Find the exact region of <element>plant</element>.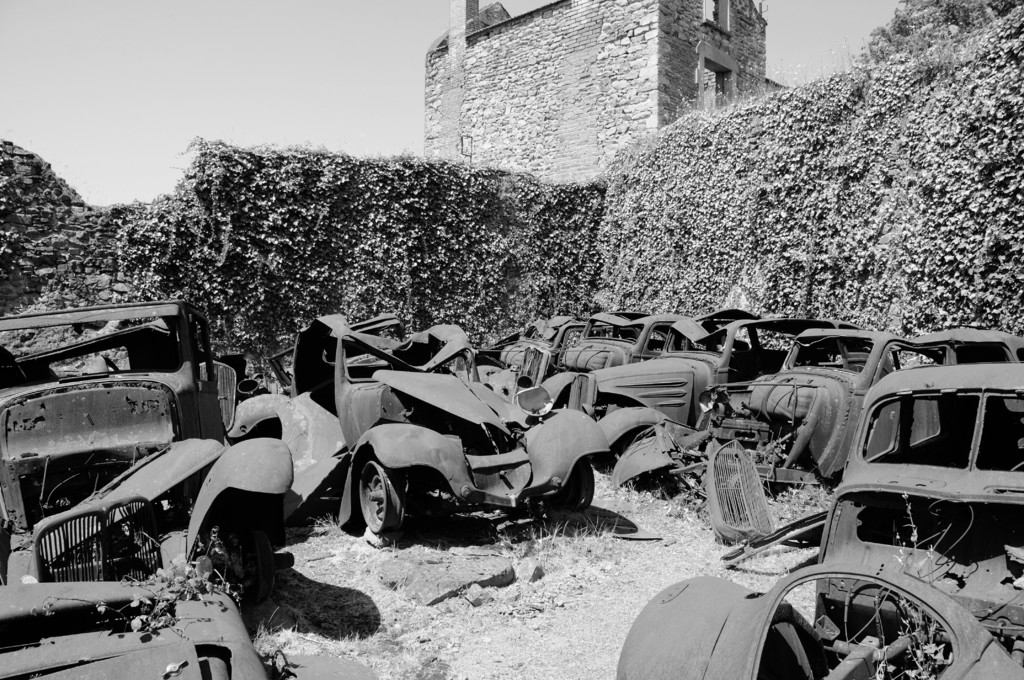
Exact region: 646 487 670 539.
